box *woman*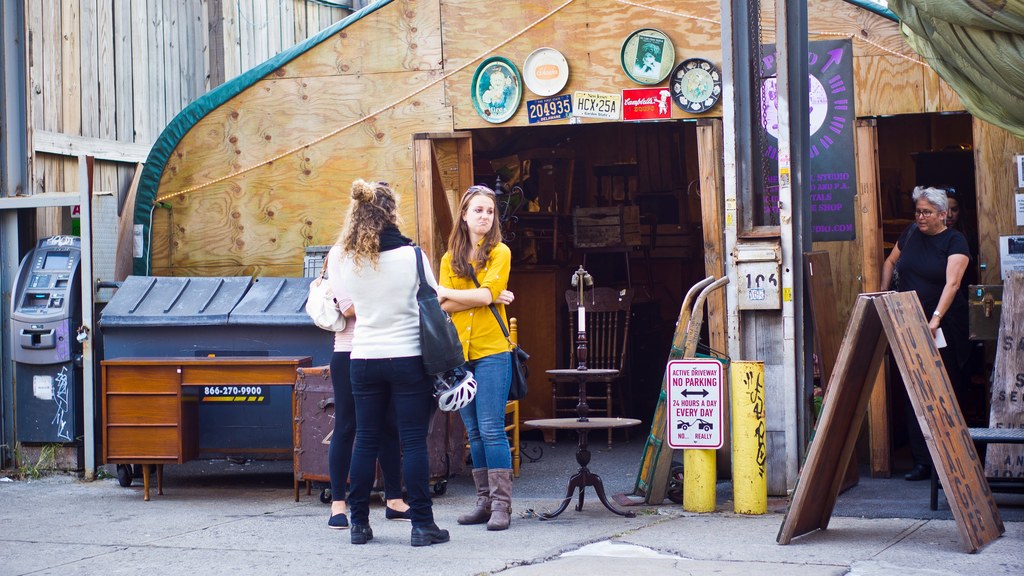
bbox=[328, 202, 409, 530]
